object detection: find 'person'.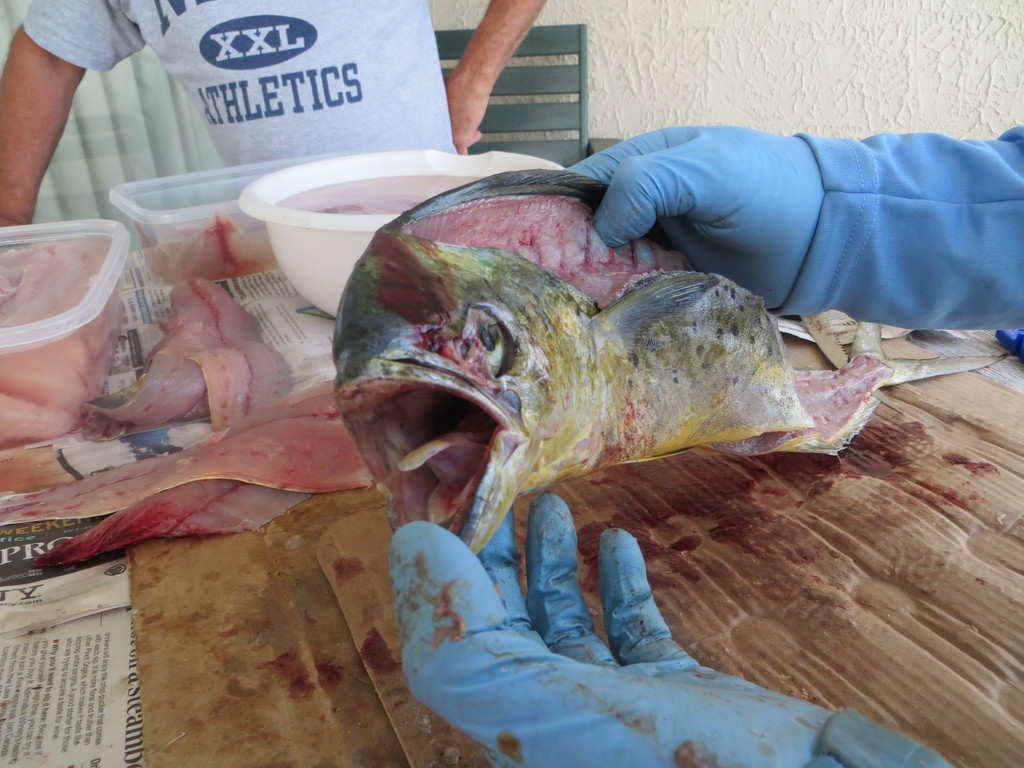
rect(0, 0, 554, 253).
